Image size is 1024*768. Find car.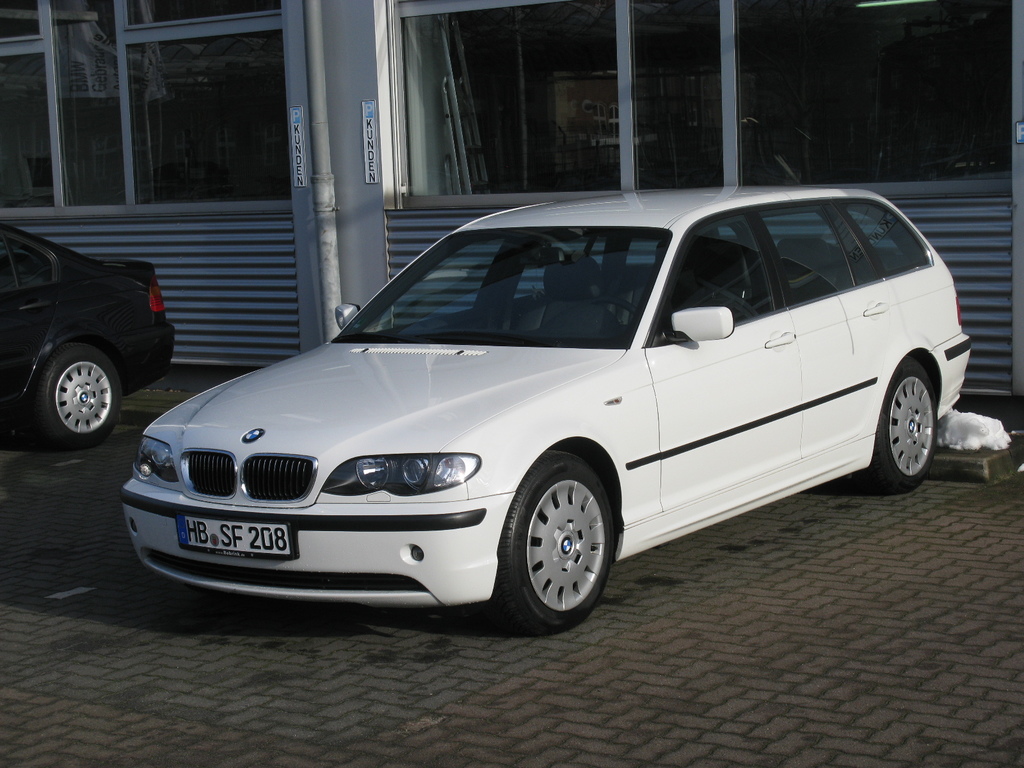
x1=0 y1=224 x2=177 y2=452.
